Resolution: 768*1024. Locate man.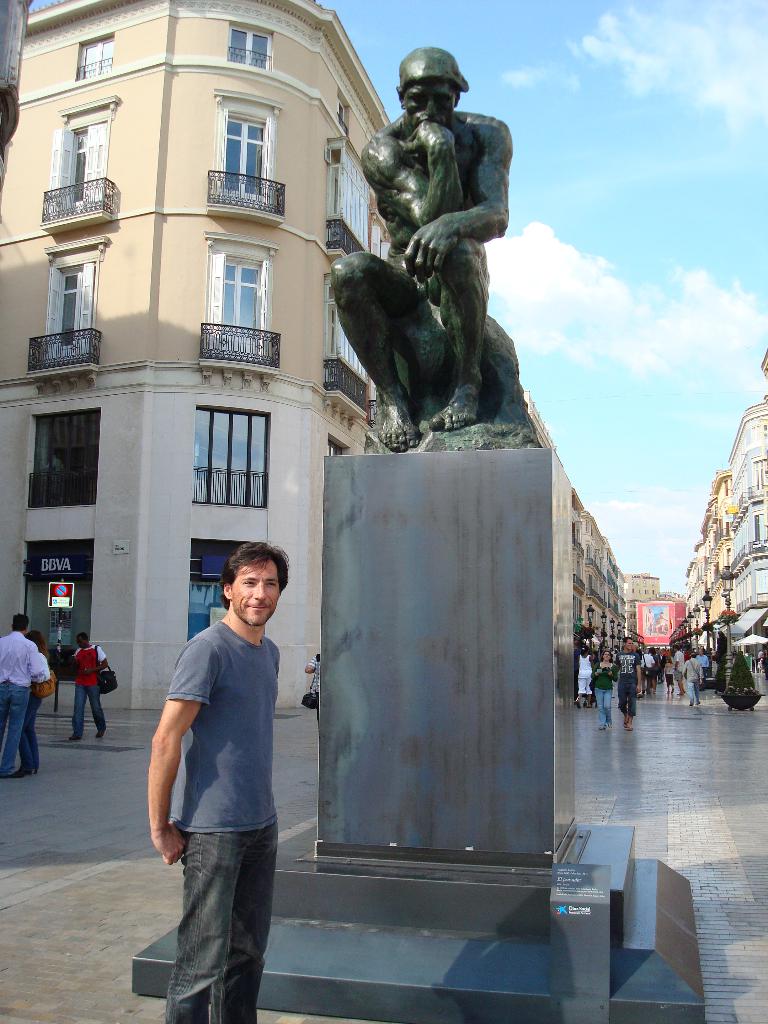
683:655:701:708.
